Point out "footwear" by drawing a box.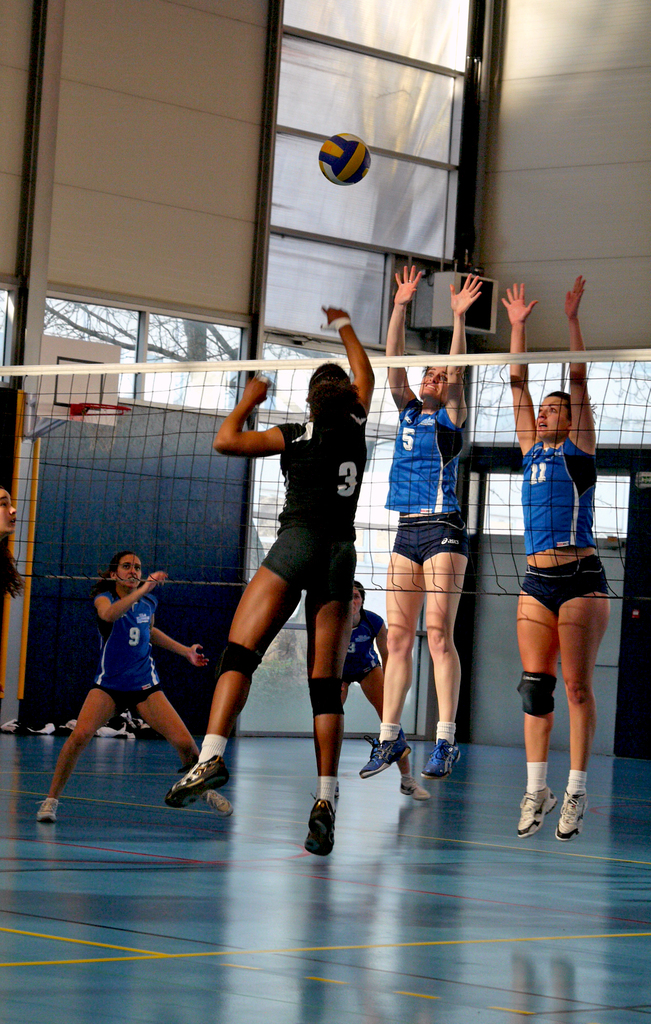
l=516, t=779, r=556, b=833.
